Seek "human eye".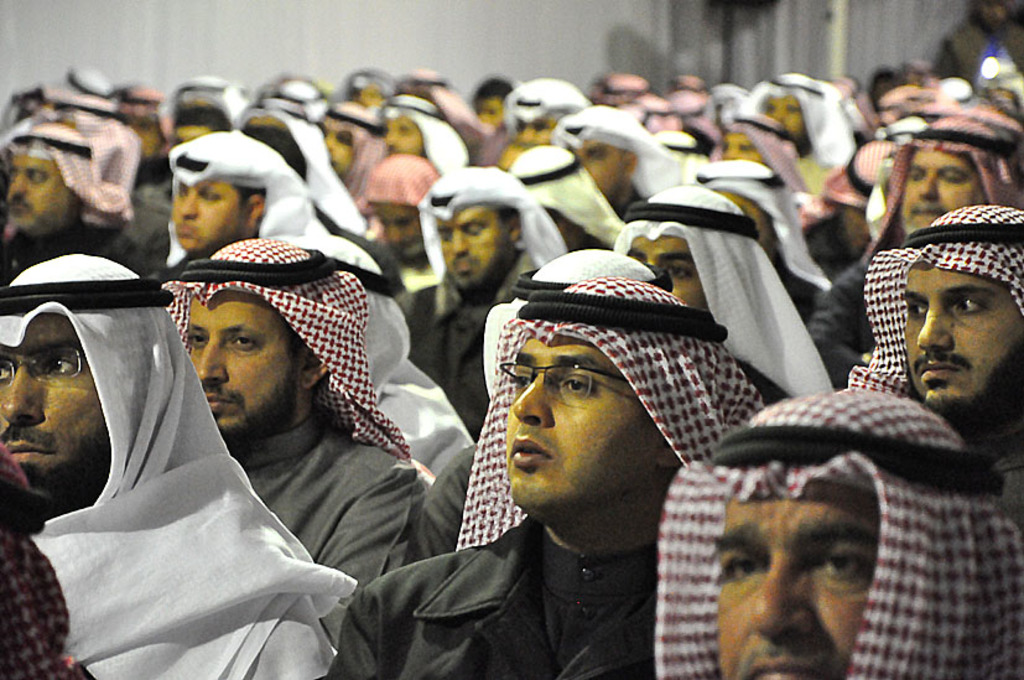
rect(906, 300, 930, 318).
